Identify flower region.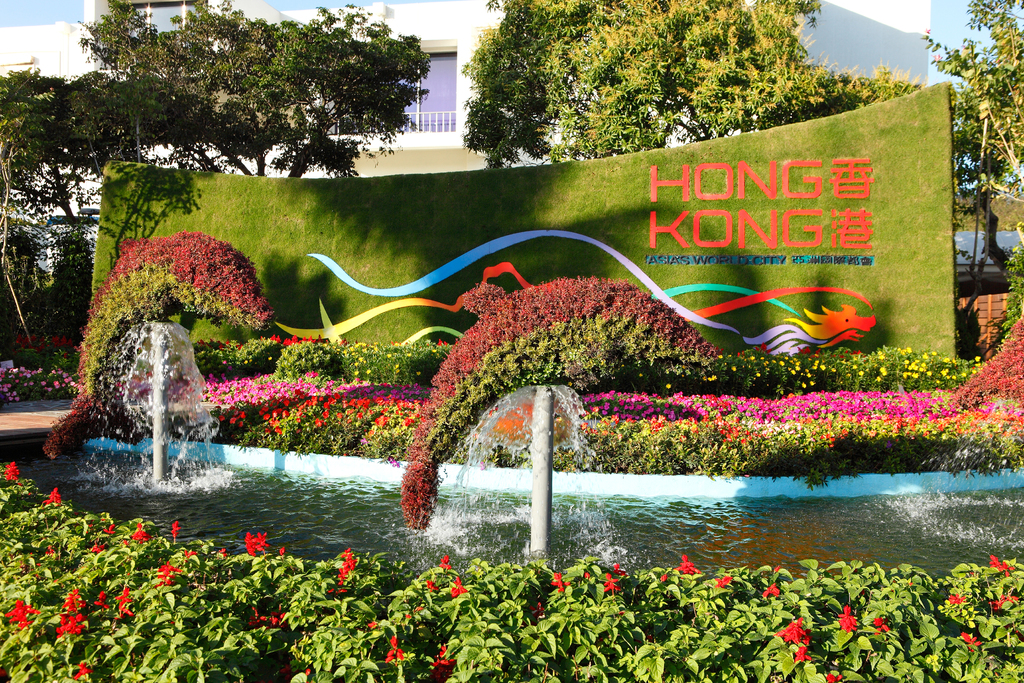
Region: Rect(244, 532, 256, 555).
